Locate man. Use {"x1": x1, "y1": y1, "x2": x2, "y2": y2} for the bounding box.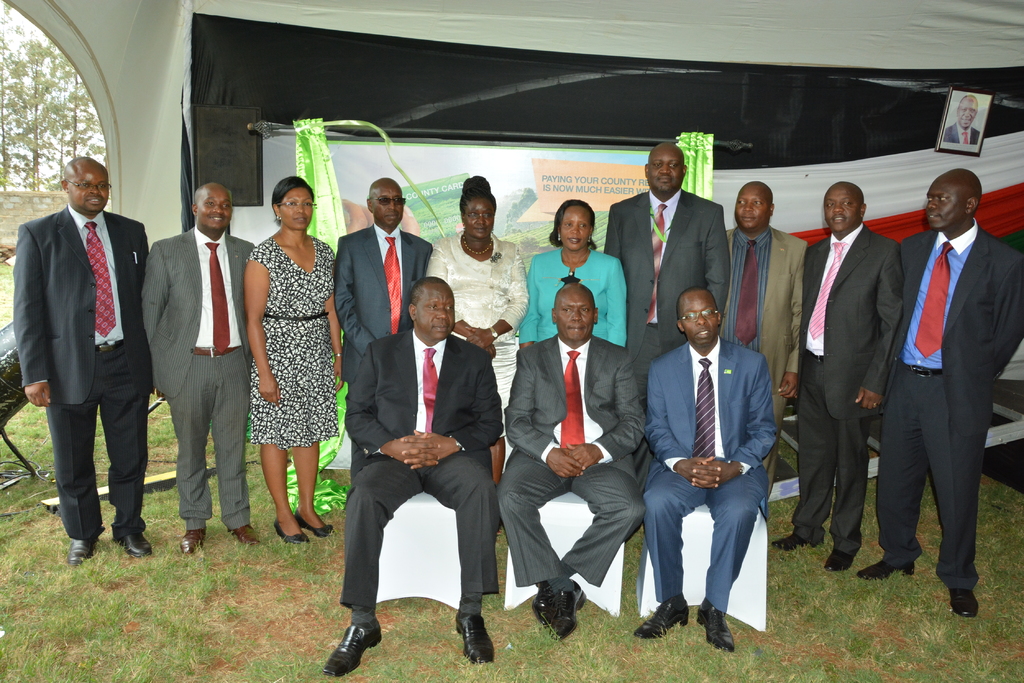
{"x1": 333, "y1": 179, "x2": 436, "y2": 466}.
